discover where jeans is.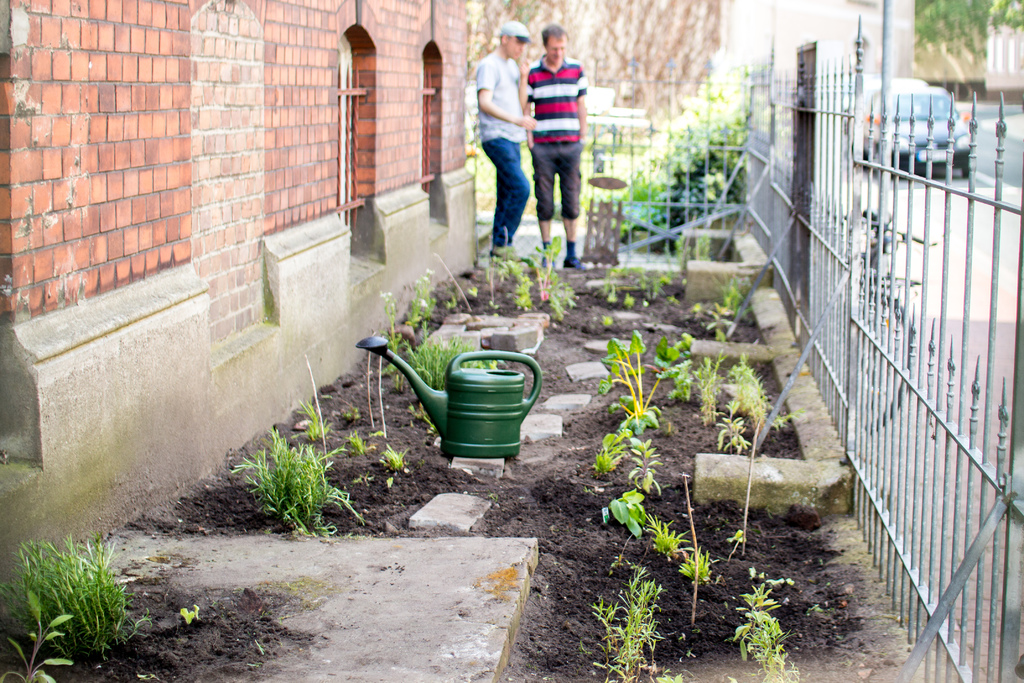
Discovered at x1=528 y1=144 x2=582 y2=220.
